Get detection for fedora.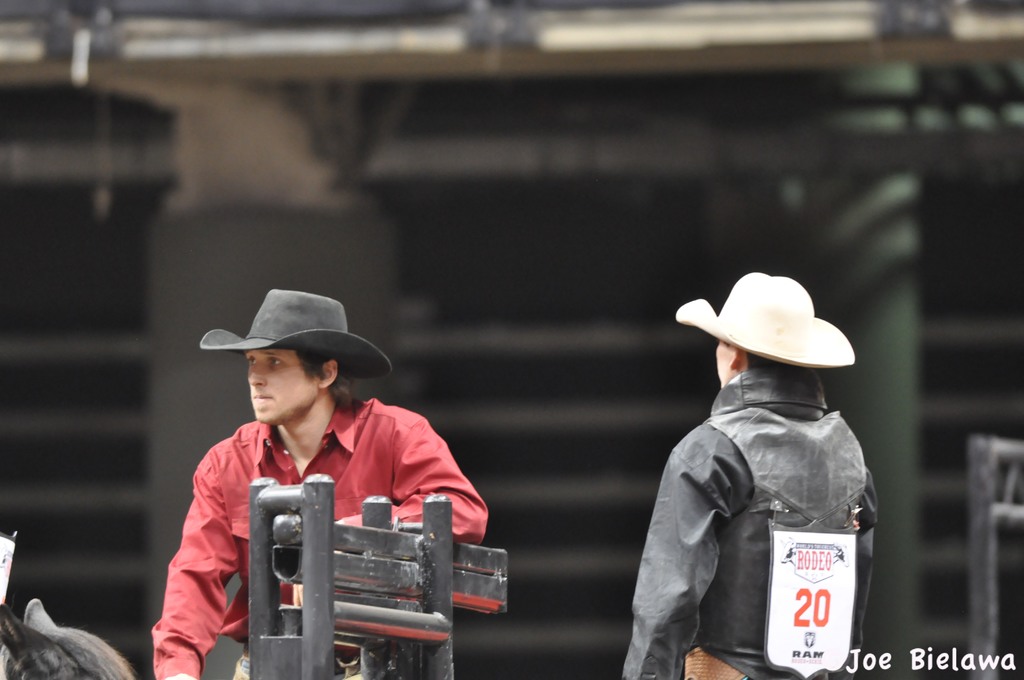
Detection: [675, 270, 863, 401].
